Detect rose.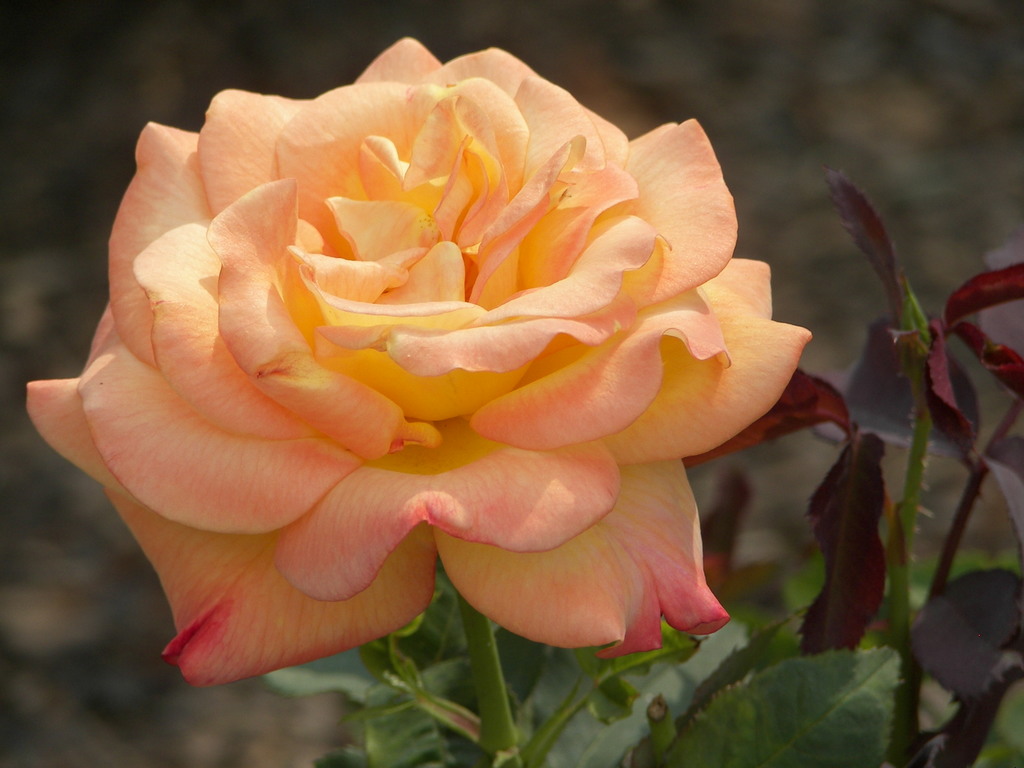
Detected at {"x1": 29, "y1": 36, "x2": 814, "y2": 692}.
